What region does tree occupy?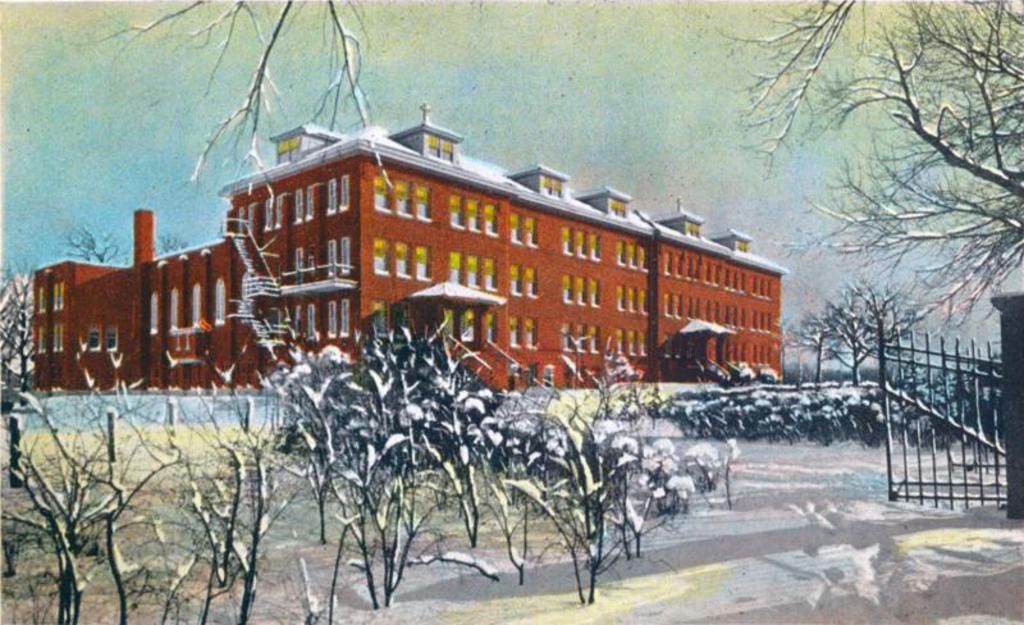
bbox=[388, 337, 484, 556].
